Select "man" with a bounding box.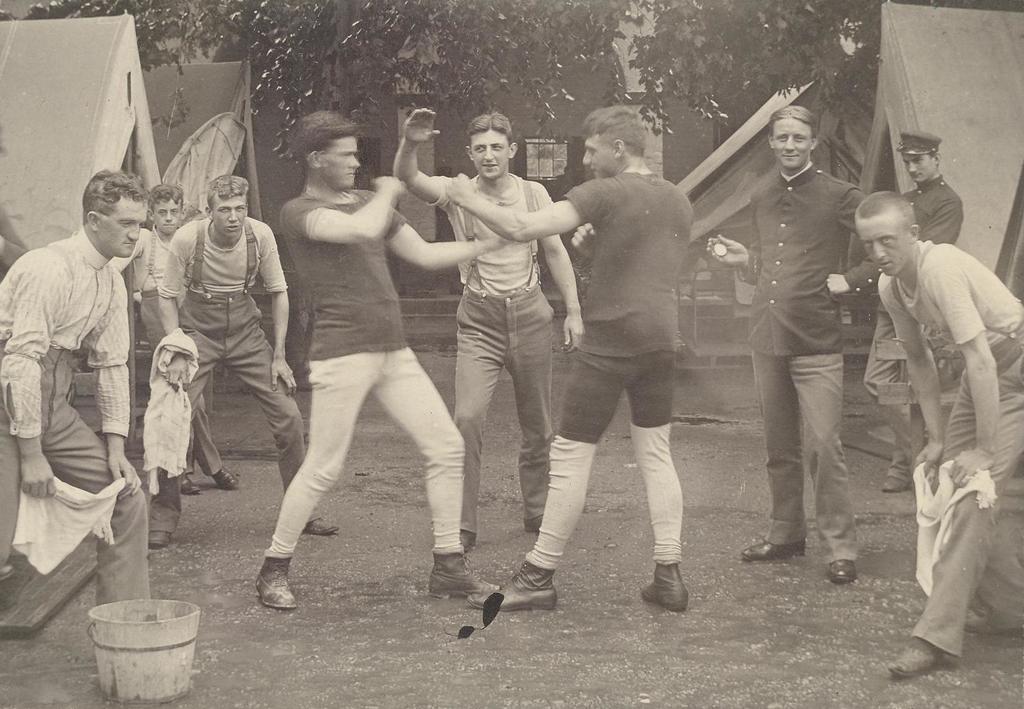
Rect(388, 111, 595, 557).
